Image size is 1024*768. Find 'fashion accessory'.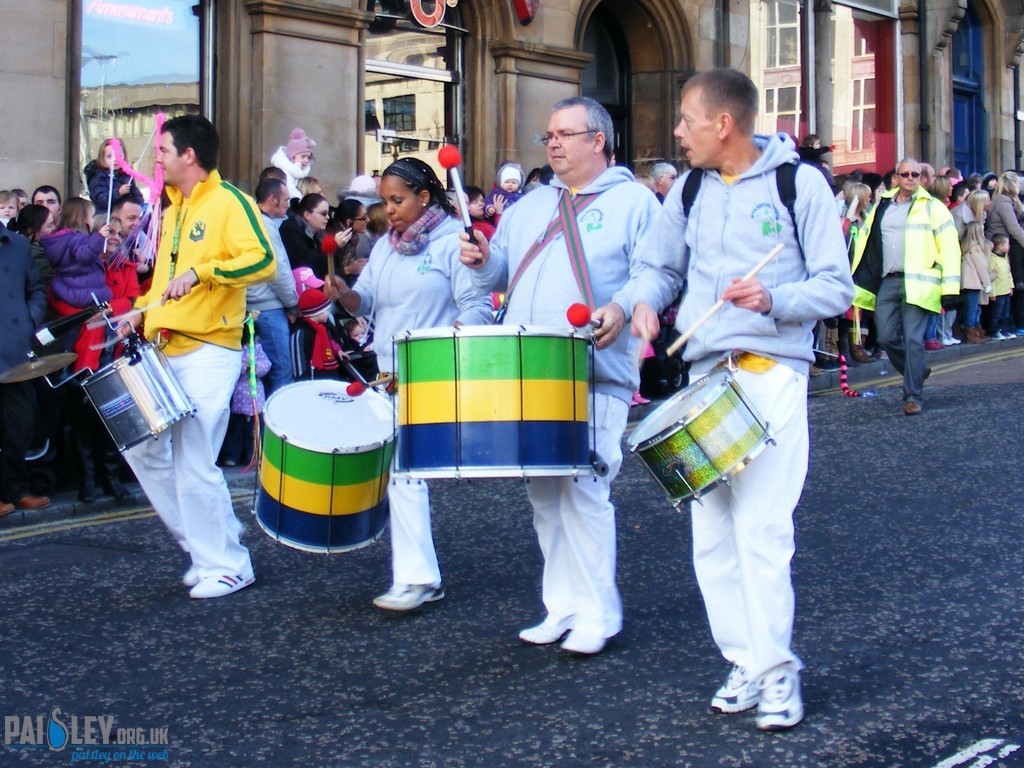
<region>191, 570, 257, 597</region>.
